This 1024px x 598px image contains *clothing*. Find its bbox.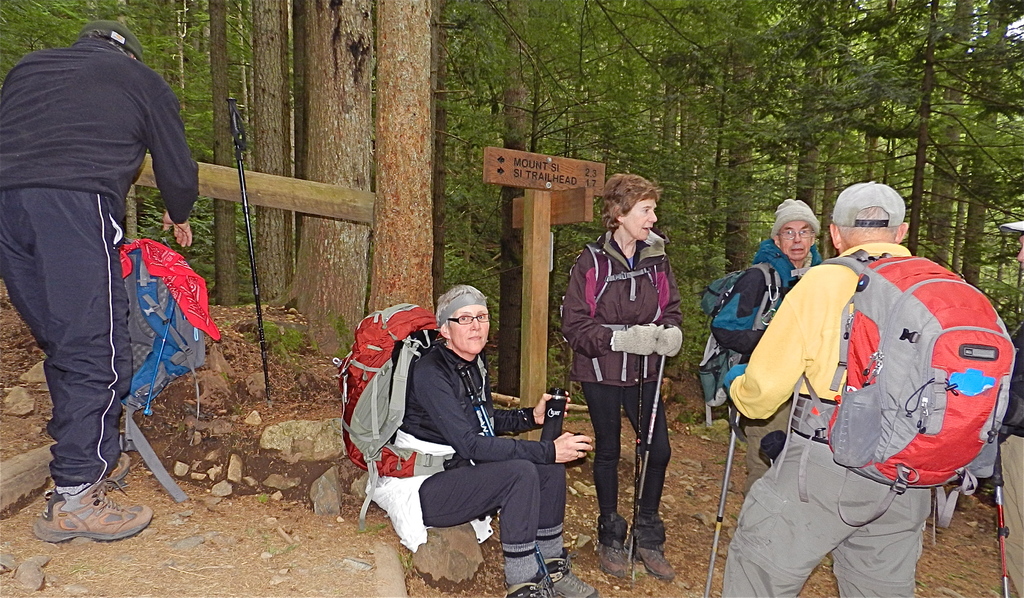
(370,340,569,586).
